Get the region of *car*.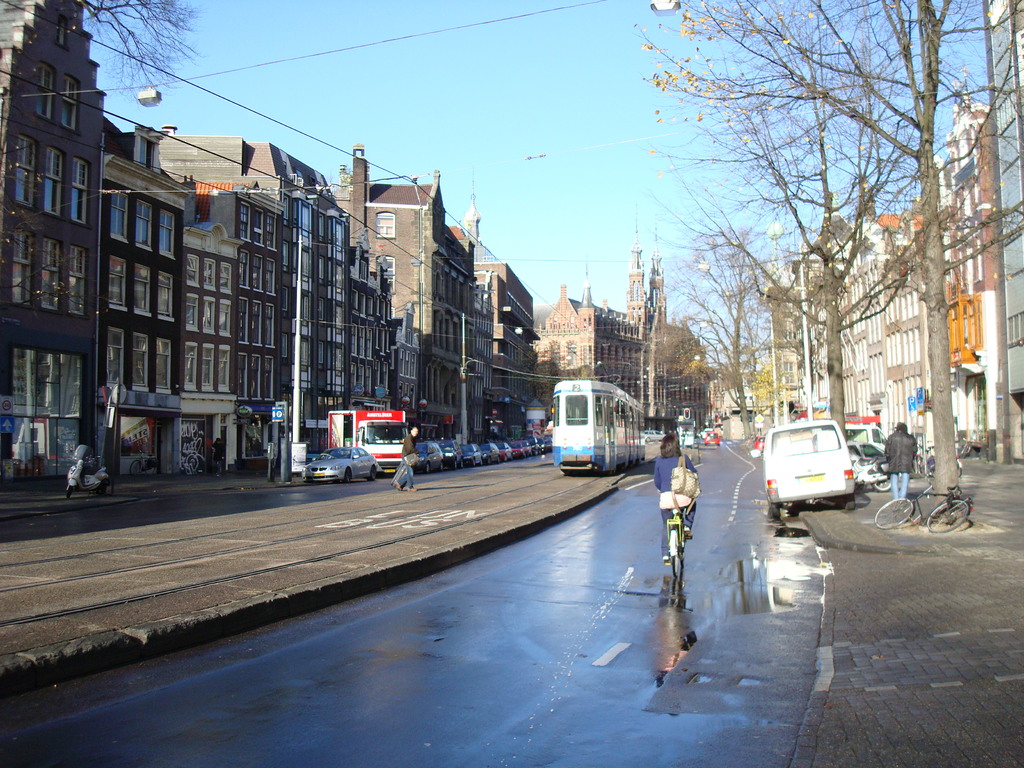
844,436,891,474.
